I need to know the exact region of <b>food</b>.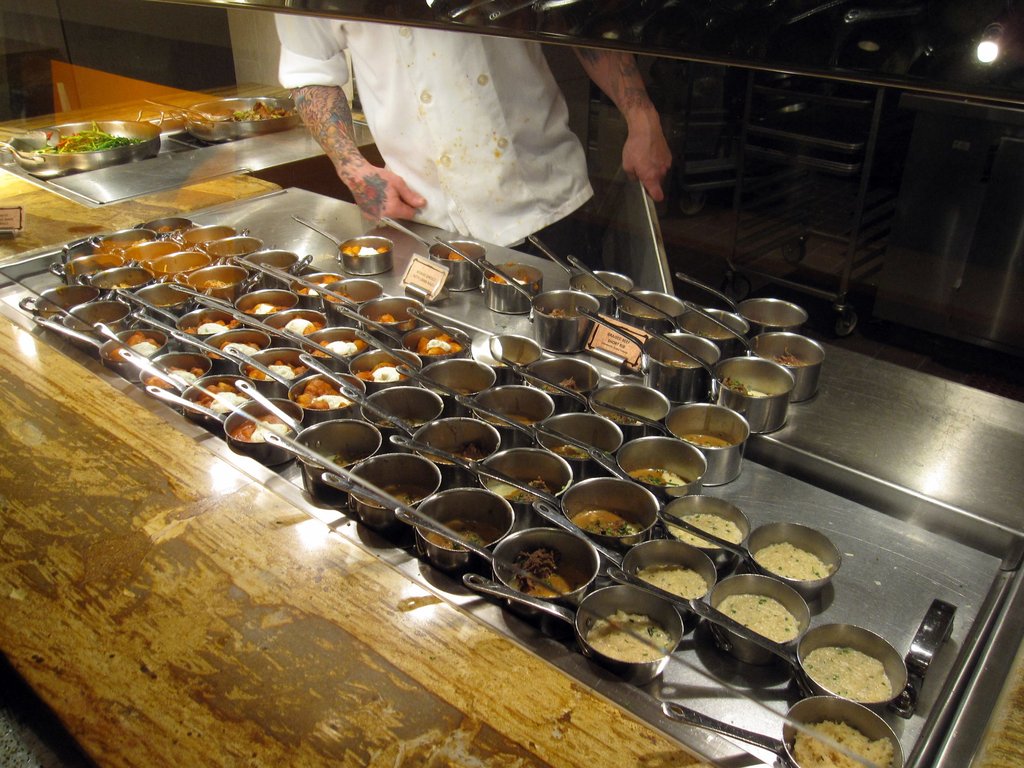
Region: (x1=416, y1=332, x2=460, y2=355).
